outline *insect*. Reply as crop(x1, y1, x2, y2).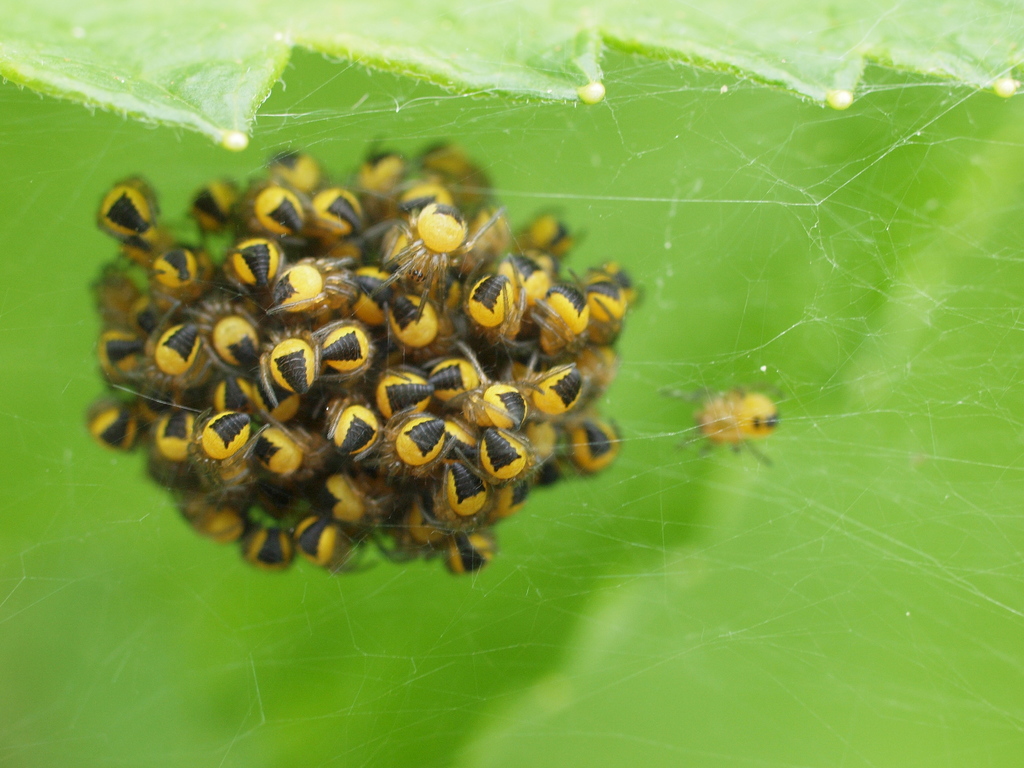
crop(241, 185, 306, 242).
